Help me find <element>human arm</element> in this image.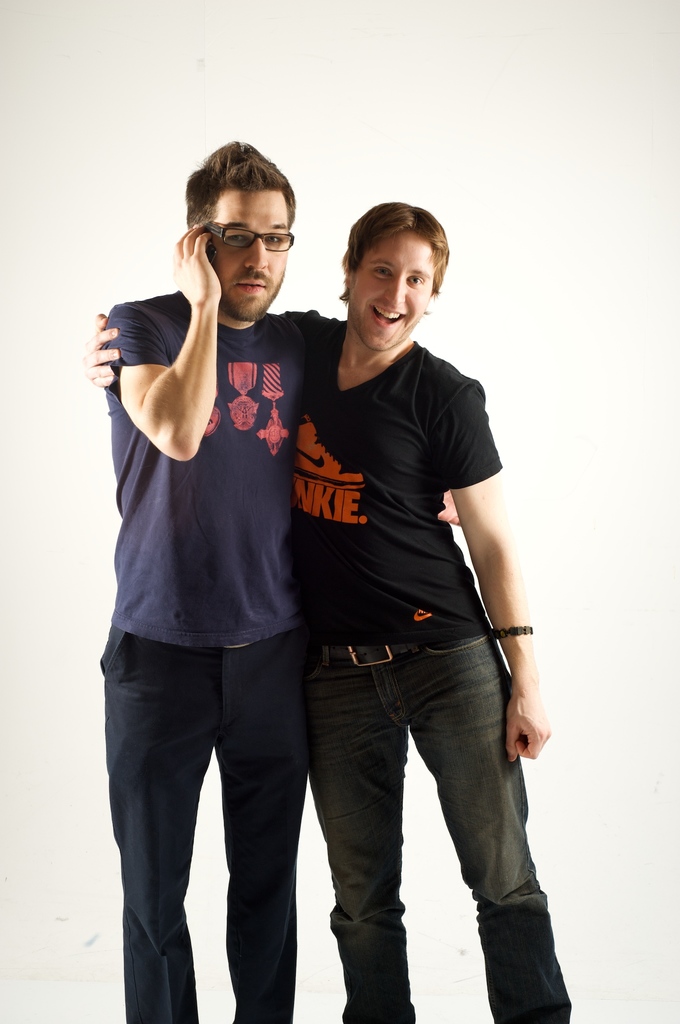
Found it: bbox(81, 303, 125, 392).
